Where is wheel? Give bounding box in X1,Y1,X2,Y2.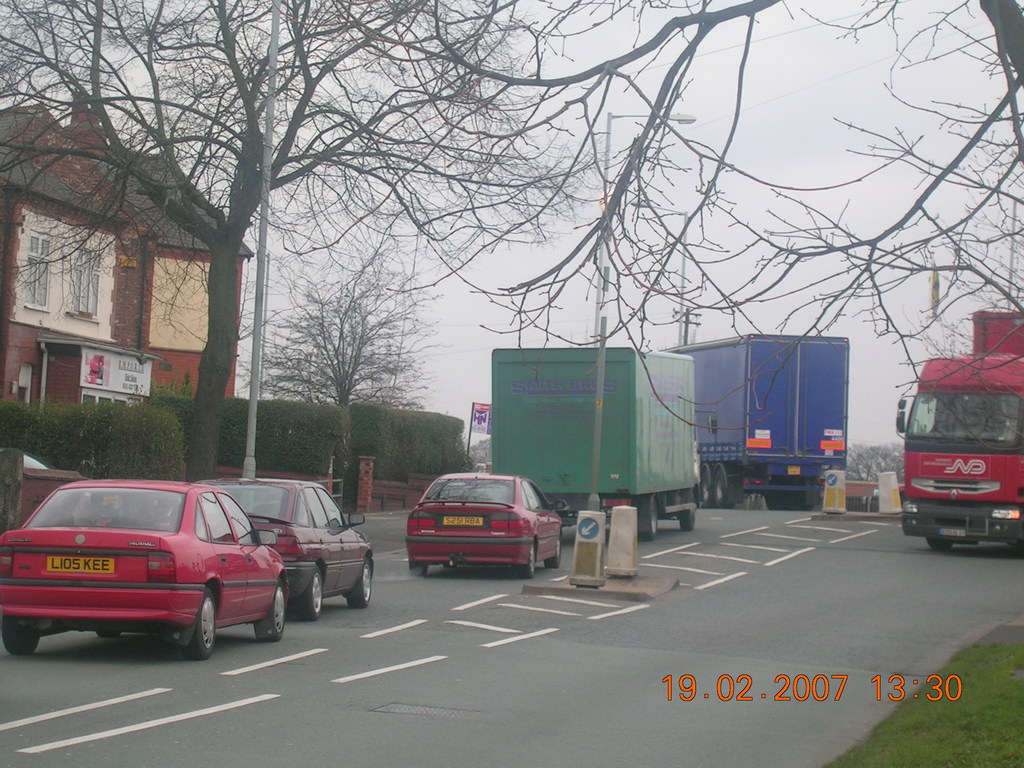
249,584,290,646.
